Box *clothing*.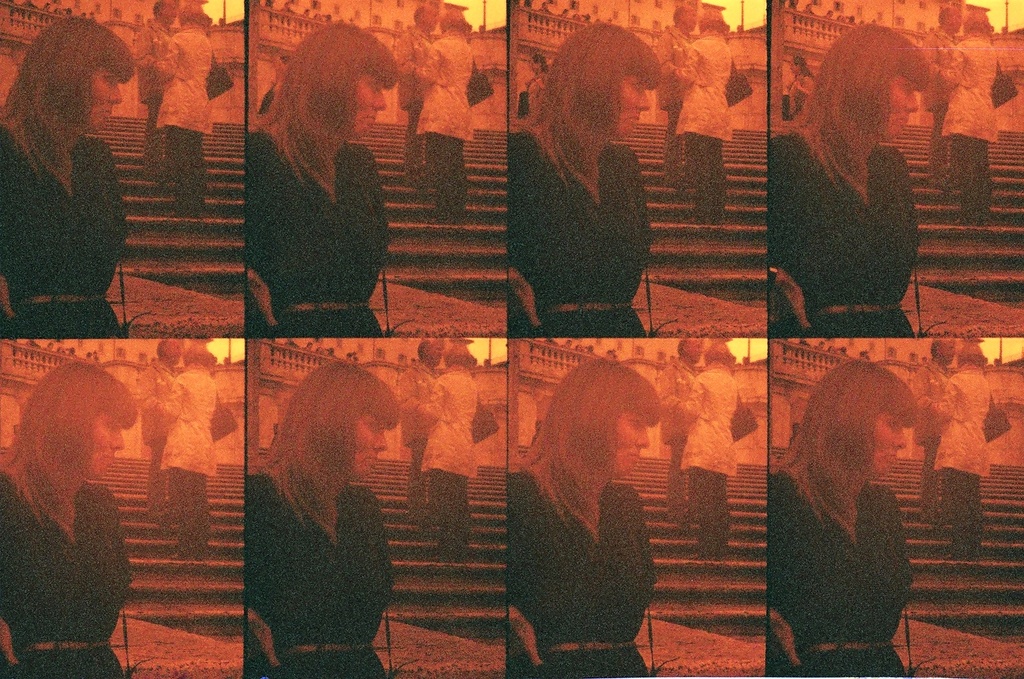
bbox(396, 25, 430, 168).
